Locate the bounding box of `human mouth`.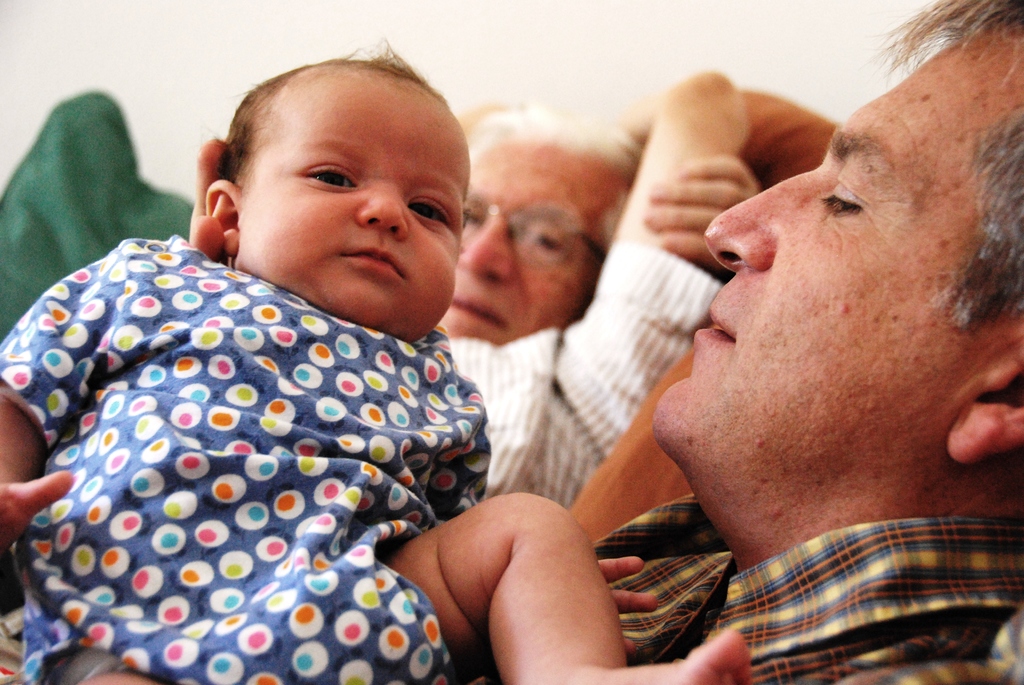
Bounding box: locate(692, 297, 748, 352).
